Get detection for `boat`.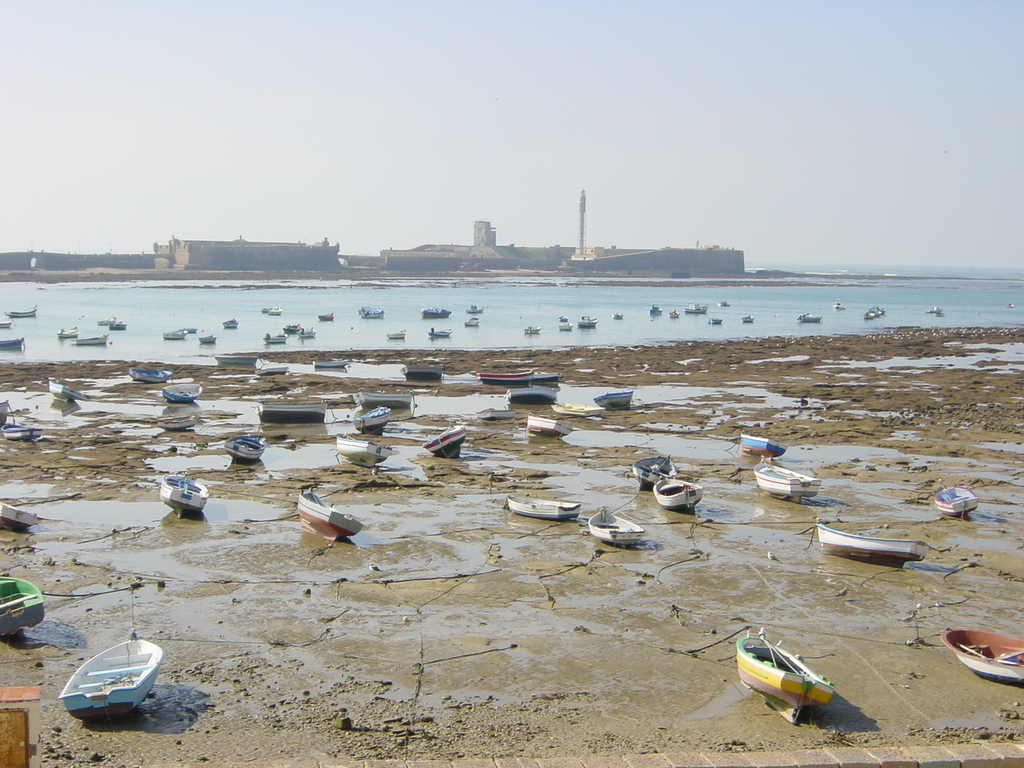
Detection: 296, 326, 315, 337.
